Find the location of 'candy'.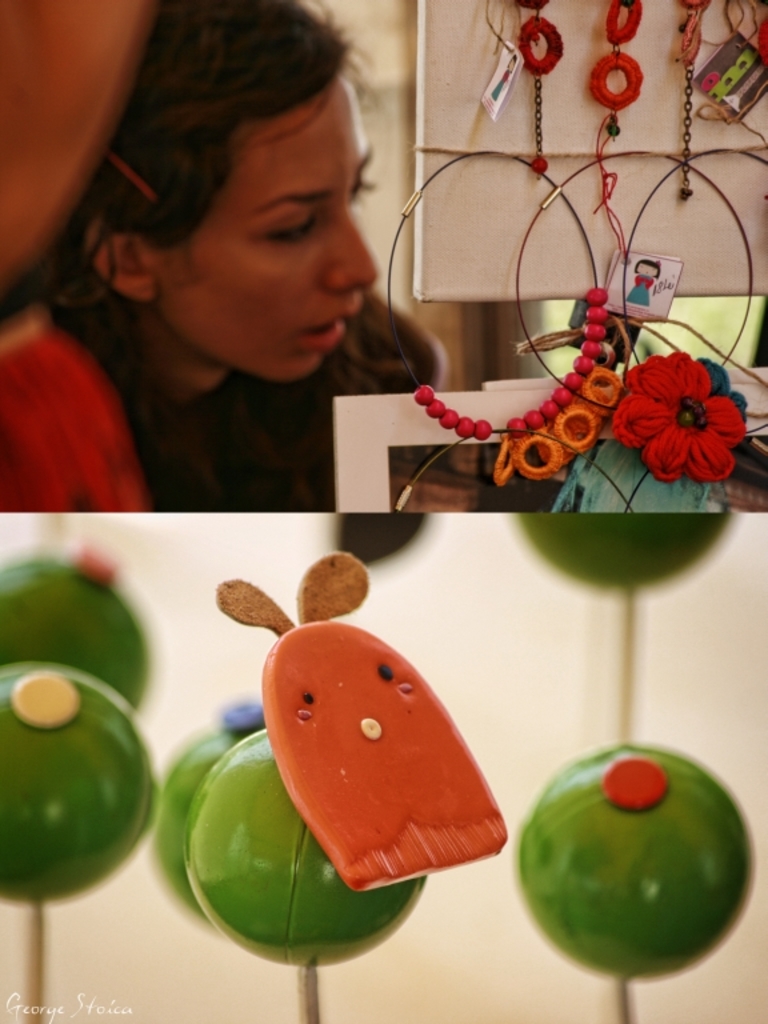
Location: detection(517, 739, 755, 984).
